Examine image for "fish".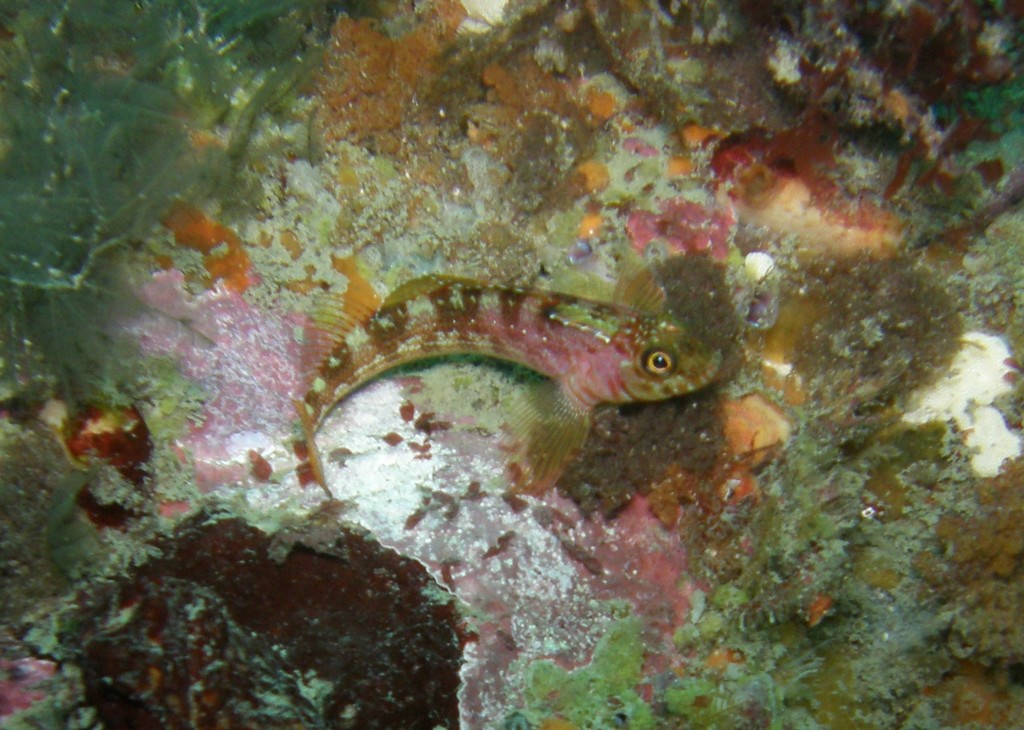
Examination result: detection(286, 243, 720, 514).
